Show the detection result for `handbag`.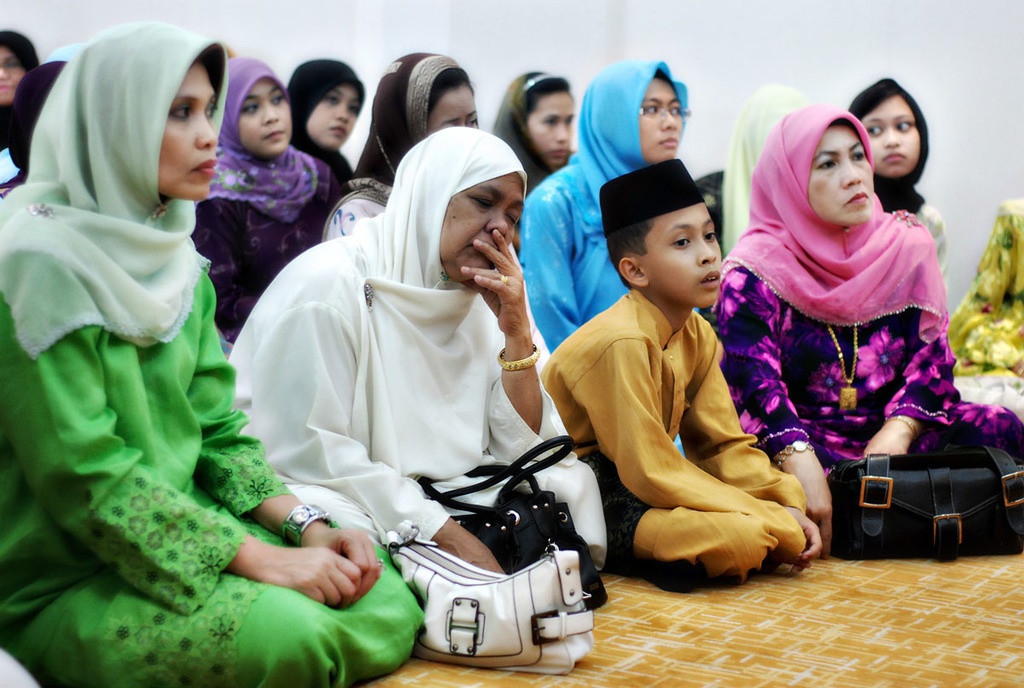
{"left": 813, "top": 446, "right": 1023, "bottom": 577}.
